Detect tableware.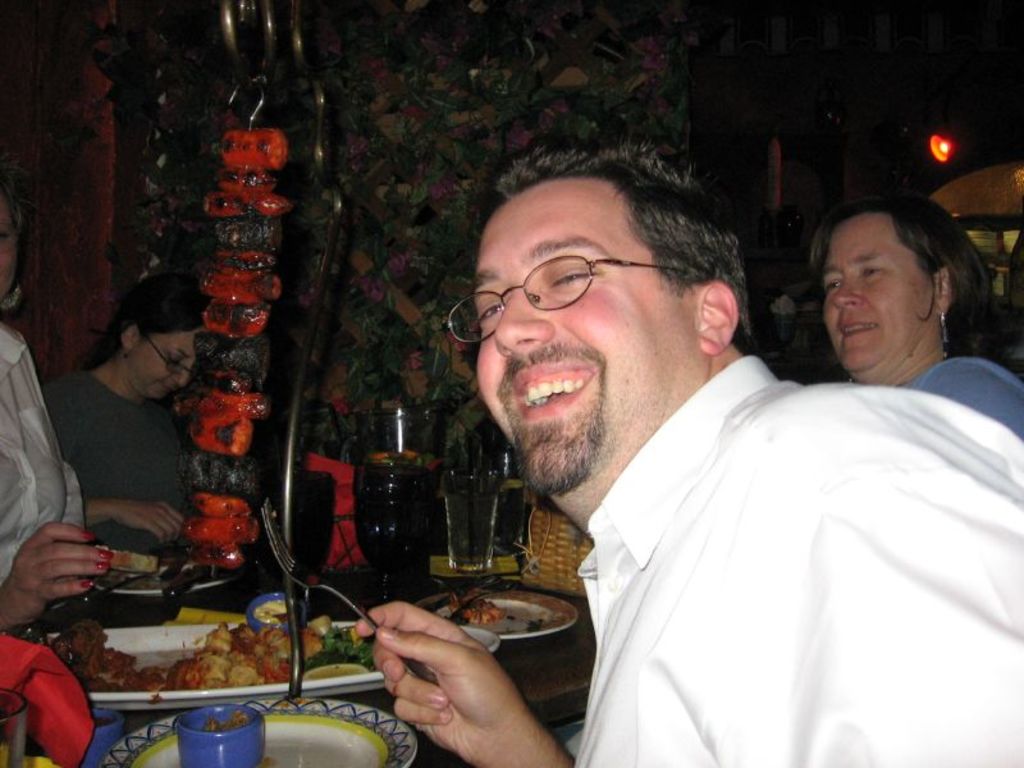
Detected at <region>348, 399, 444, 608</region>.
